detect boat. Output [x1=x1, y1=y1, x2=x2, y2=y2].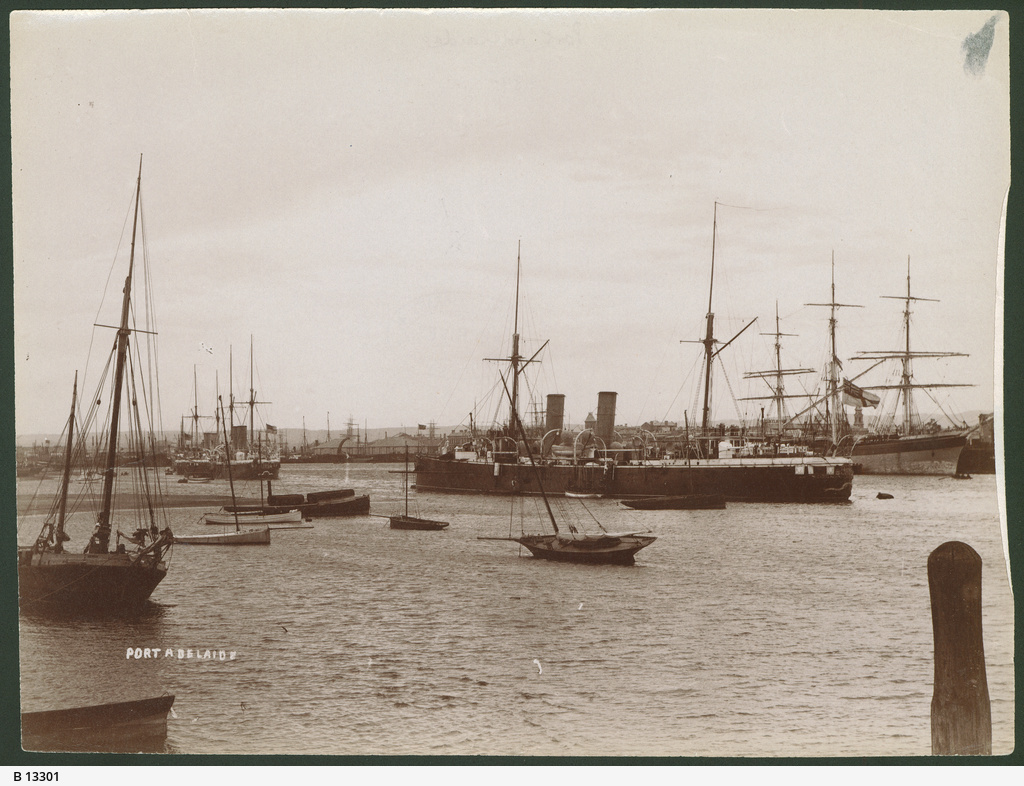
[x1=177, y1=331, x2=281, y2=476].
